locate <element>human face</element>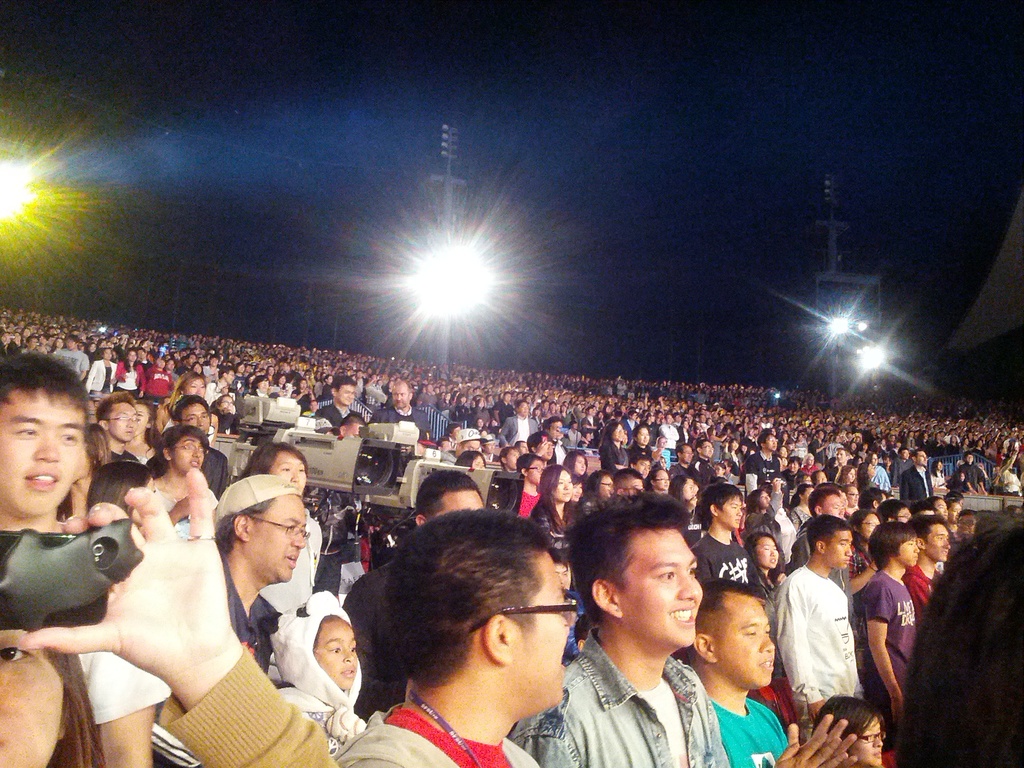
bbox(171, 436, 202, 473)
